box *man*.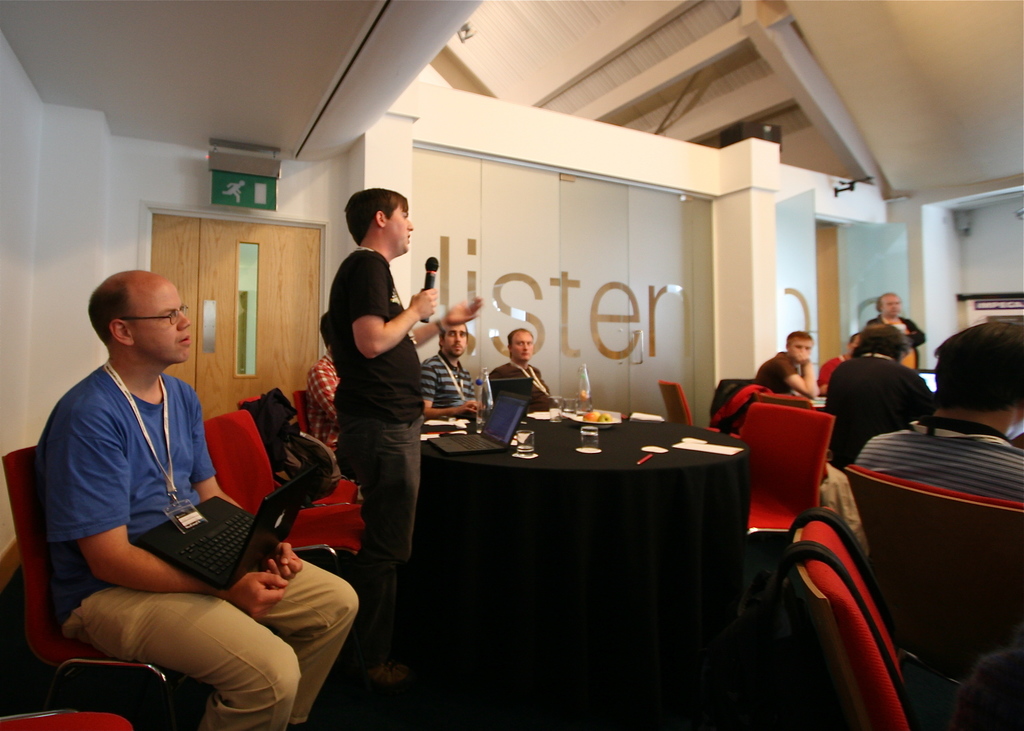
bbox=(818, 321, 947, 481).
